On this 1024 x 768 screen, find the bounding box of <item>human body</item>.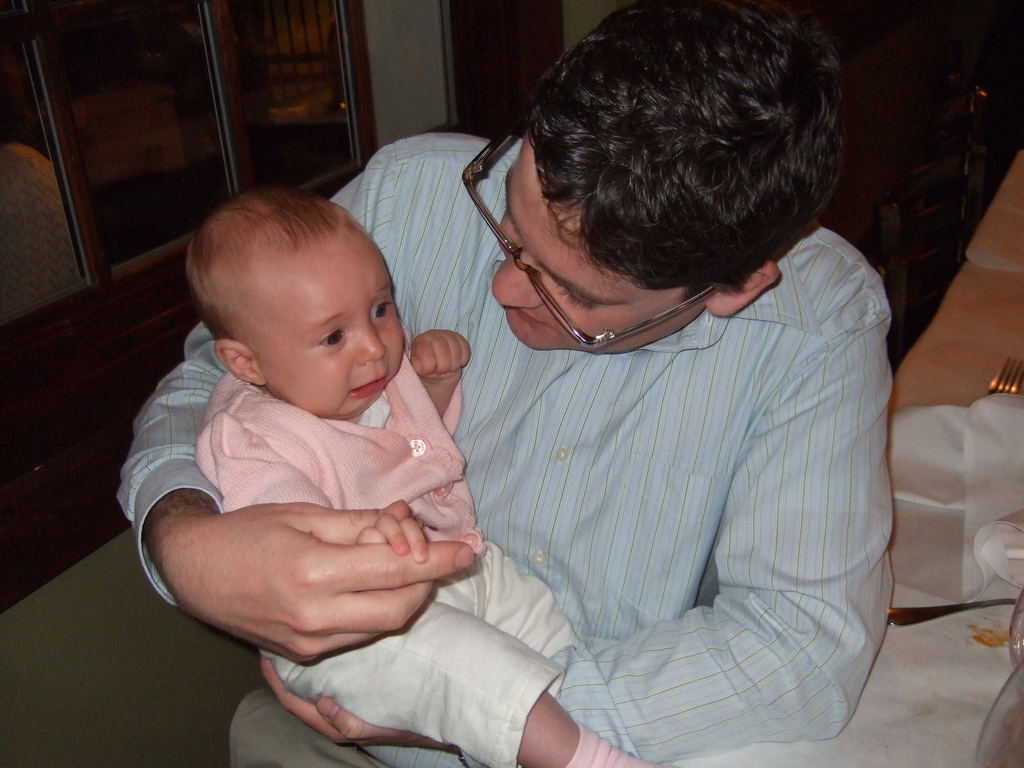
Bounding box: bbox=(192, 375, 657, 767).
